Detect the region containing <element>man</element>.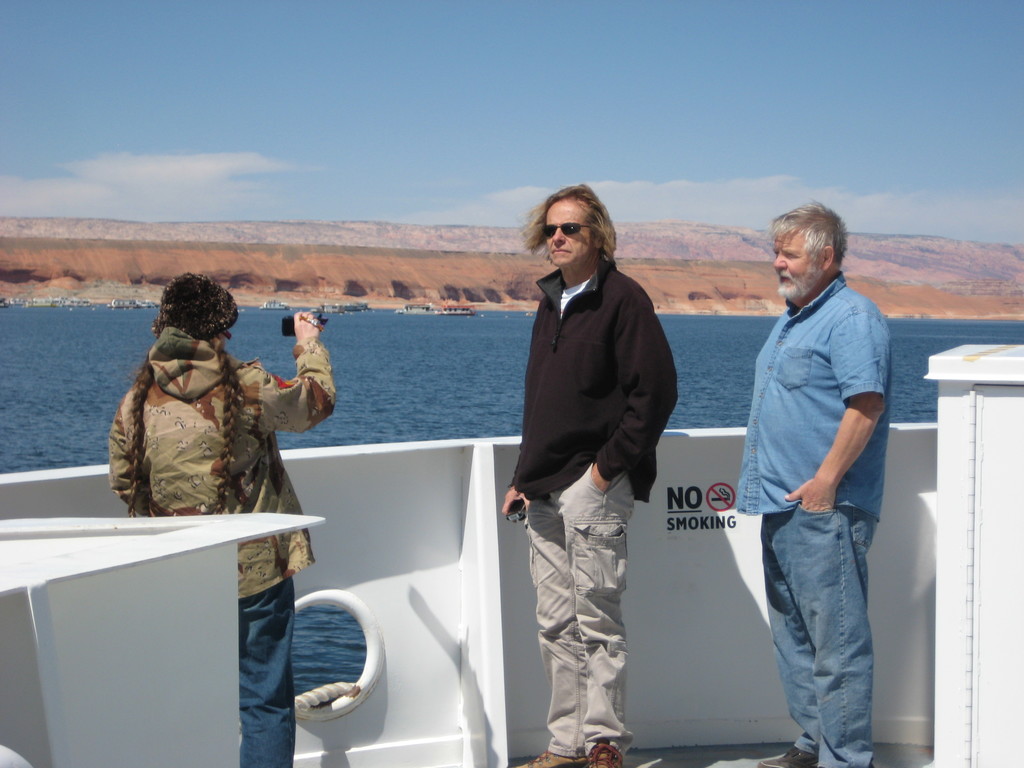
493,188,673,754.
